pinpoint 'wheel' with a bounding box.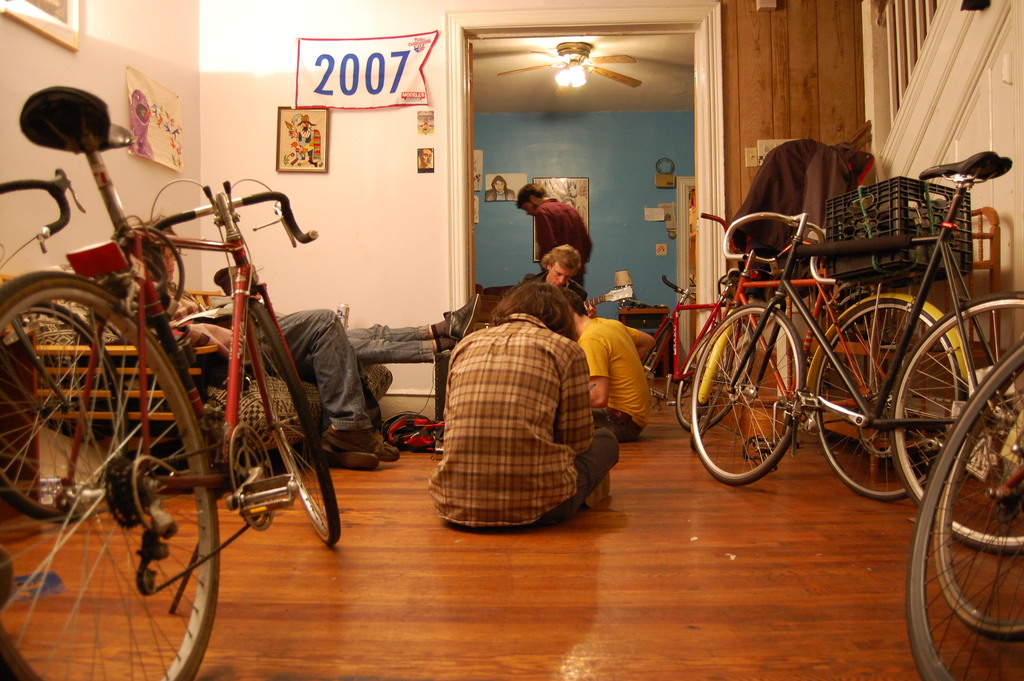
<box>0,304,126,524</box>.
